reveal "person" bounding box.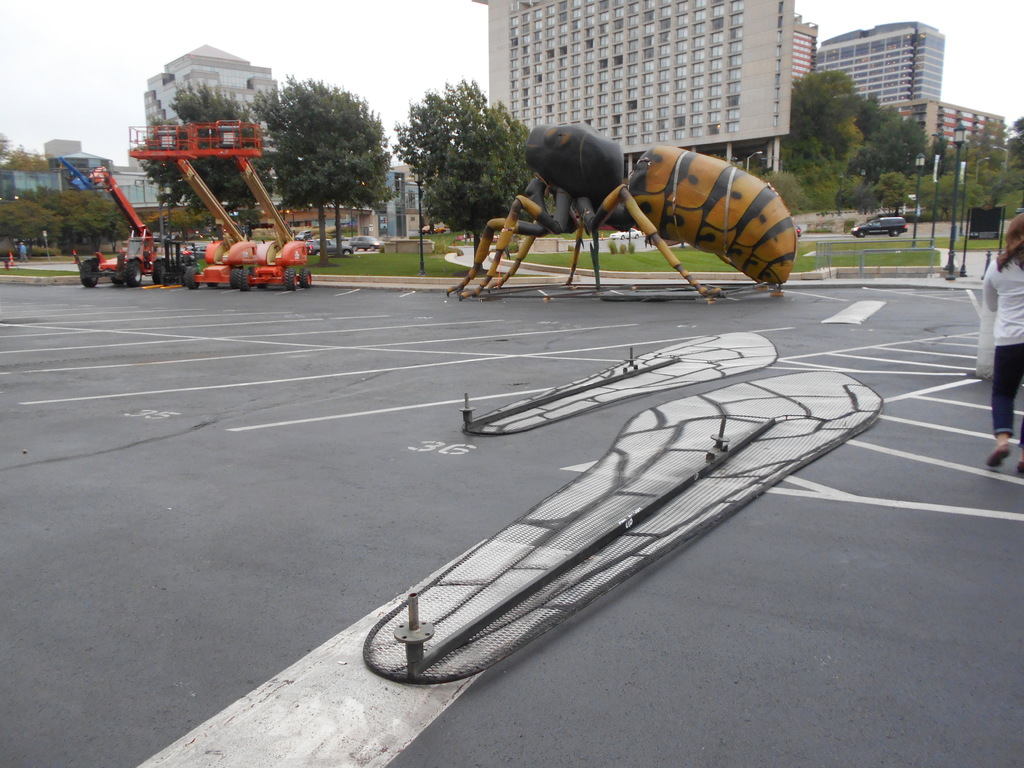
Revealed: <box>18,243,29,265</box>.
